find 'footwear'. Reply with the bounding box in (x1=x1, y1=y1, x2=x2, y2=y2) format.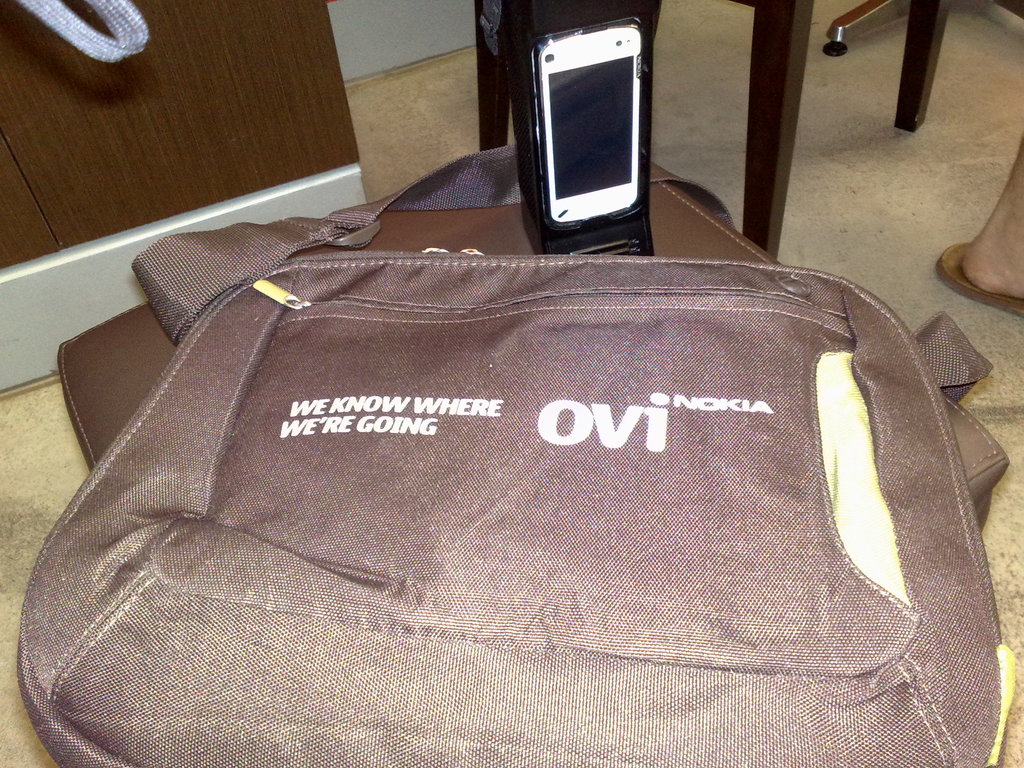
(x1=937, y1=237, x2=1023, y2=321).
